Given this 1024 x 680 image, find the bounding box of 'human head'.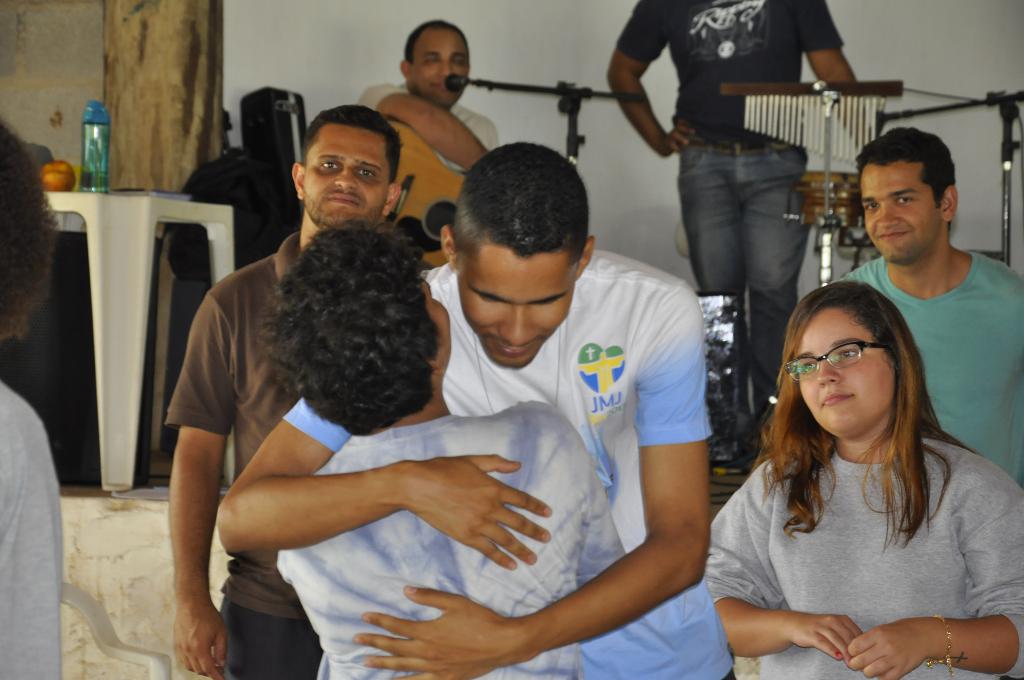
x1=794 y1=279 x2=931 y2=441.
